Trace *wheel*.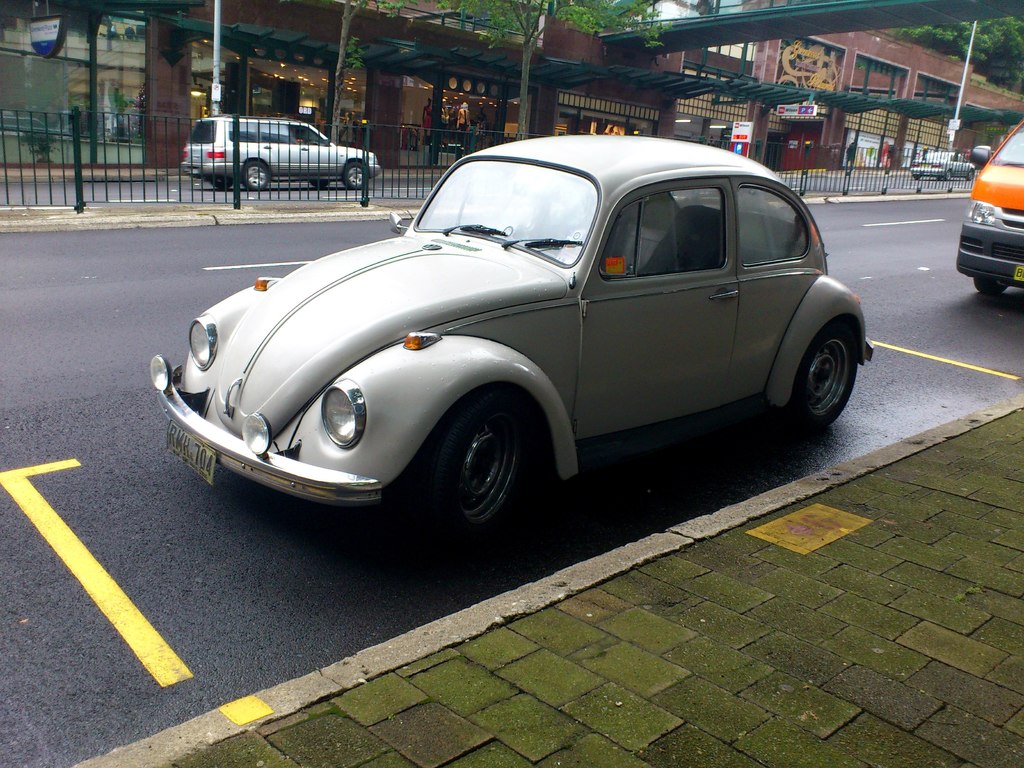
Traced to {"left": 232, "top": 158, "right": 269, "bottom": 200}.
